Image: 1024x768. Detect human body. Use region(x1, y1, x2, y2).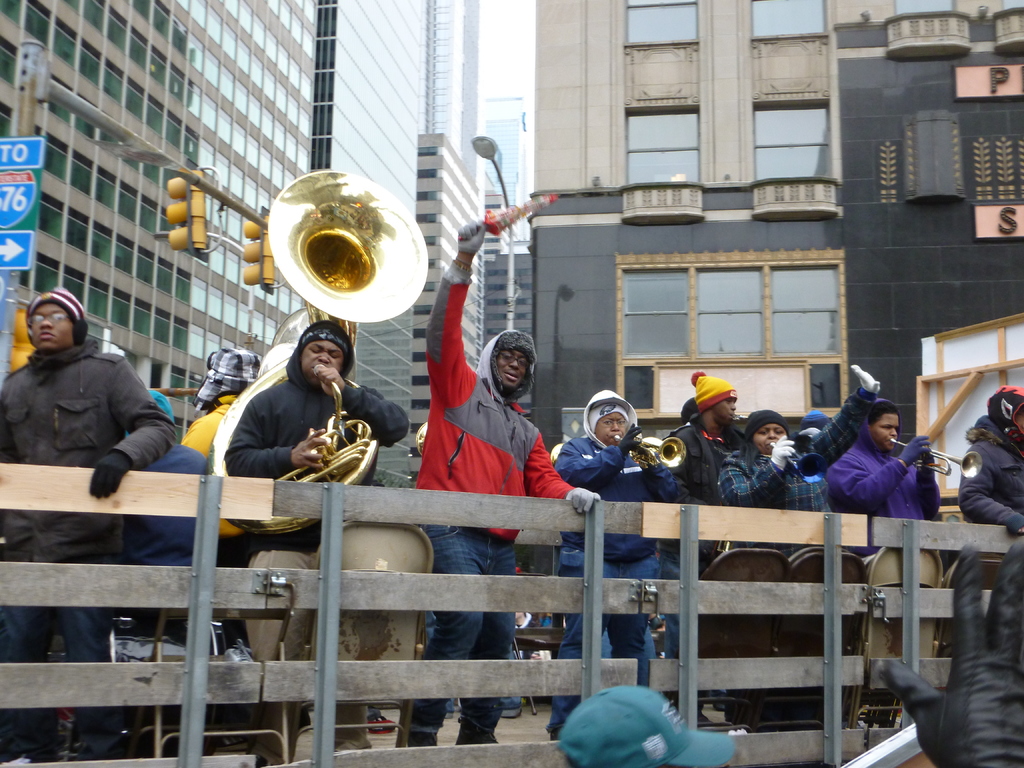
region(5, 282, 186, 766).
